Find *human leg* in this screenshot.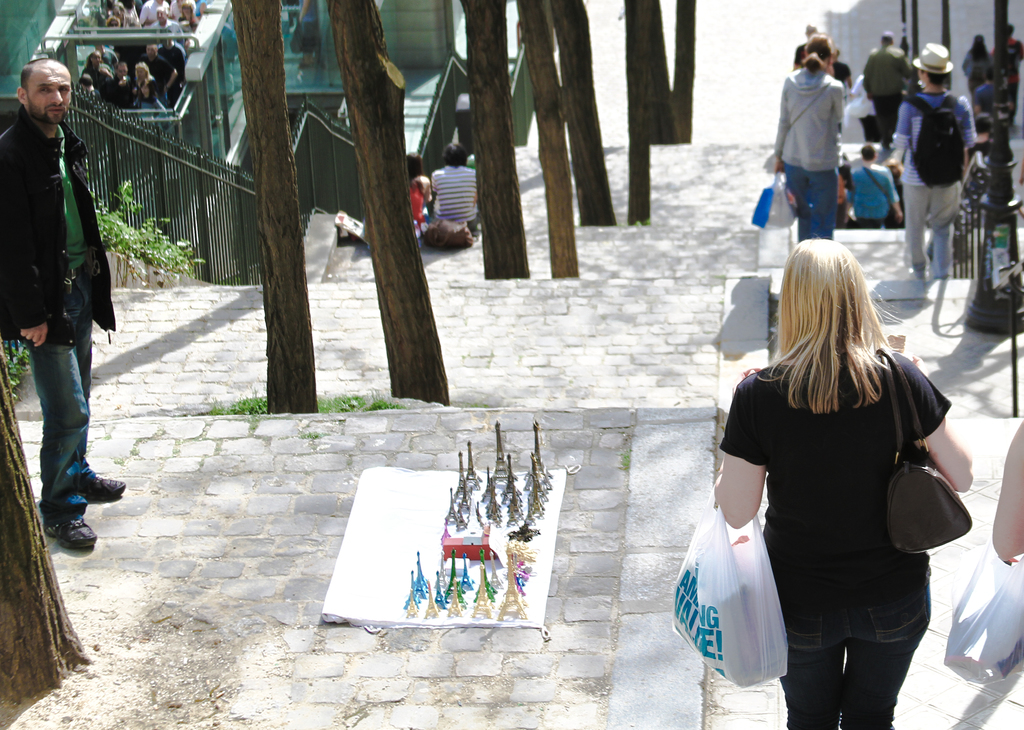
The bounding box for *human leg* is [left=789, top=168, right=839, bottom=238].
